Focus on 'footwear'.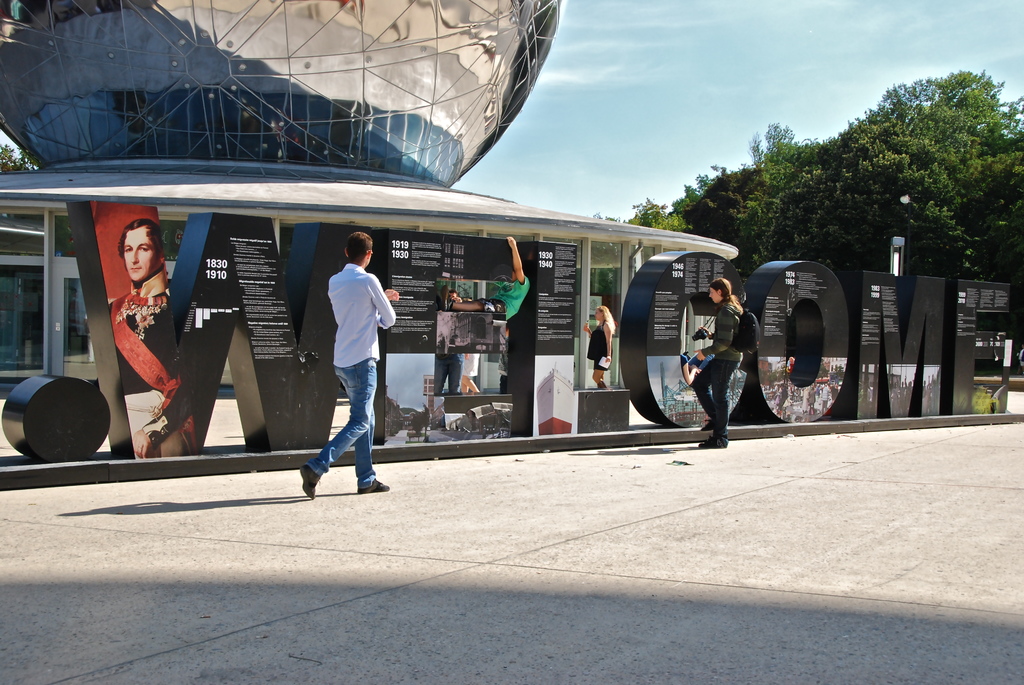
Focused at (left=442, top=285, right=452, bottom=308).
